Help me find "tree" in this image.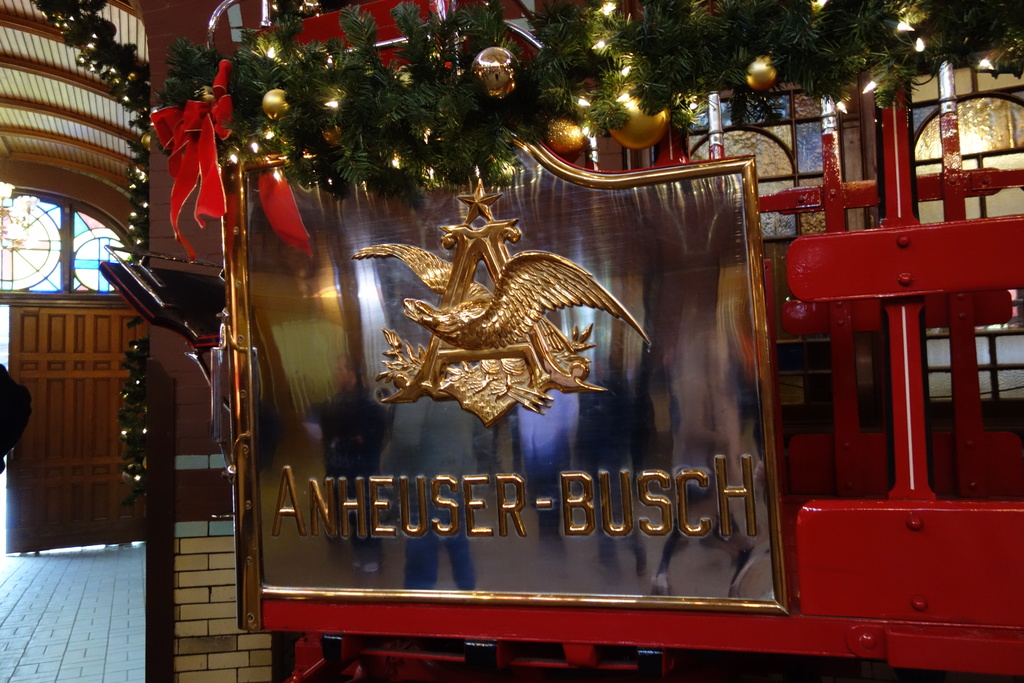
Found it: [x1=157, y1=0, x2=1023, y2=211].
